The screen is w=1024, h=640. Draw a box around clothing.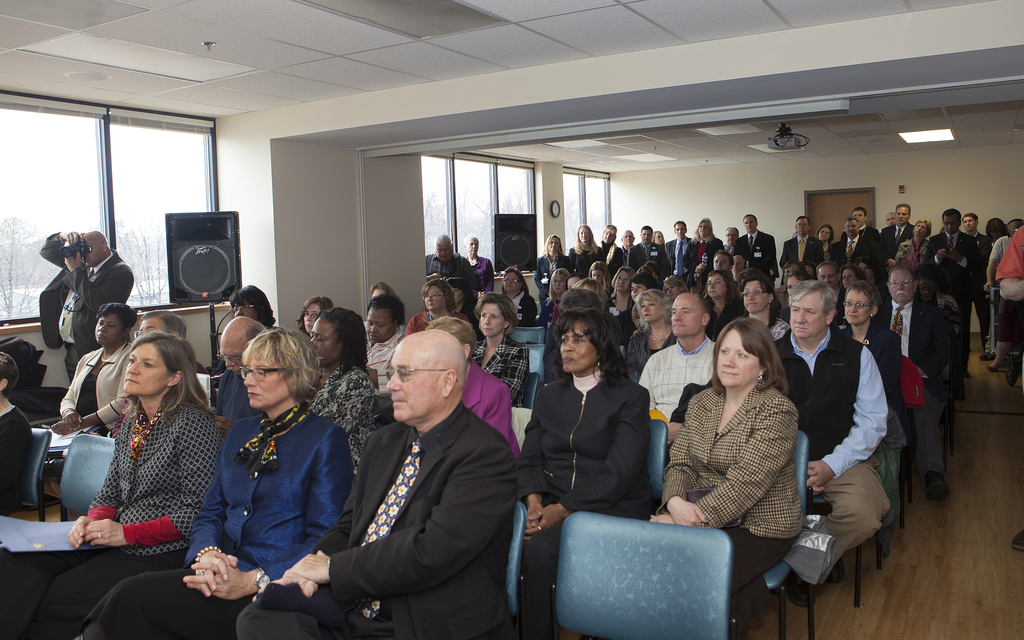
(824,291,843,329).
